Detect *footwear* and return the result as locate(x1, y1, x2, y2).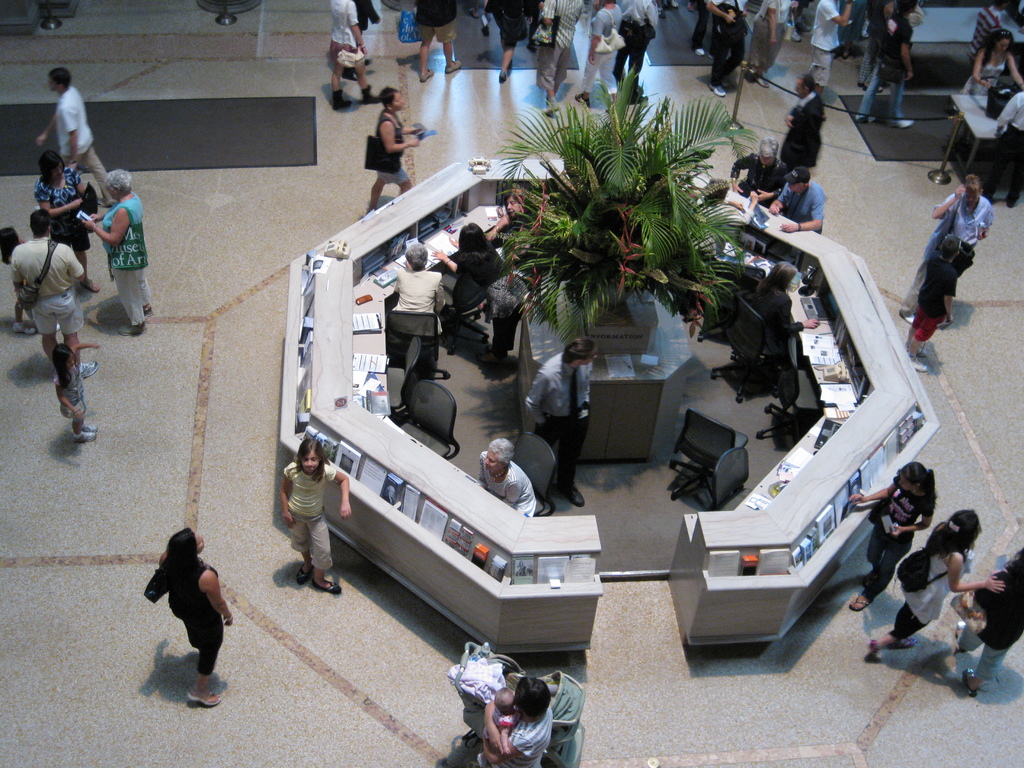
locate(447, 60, 460, 72).
